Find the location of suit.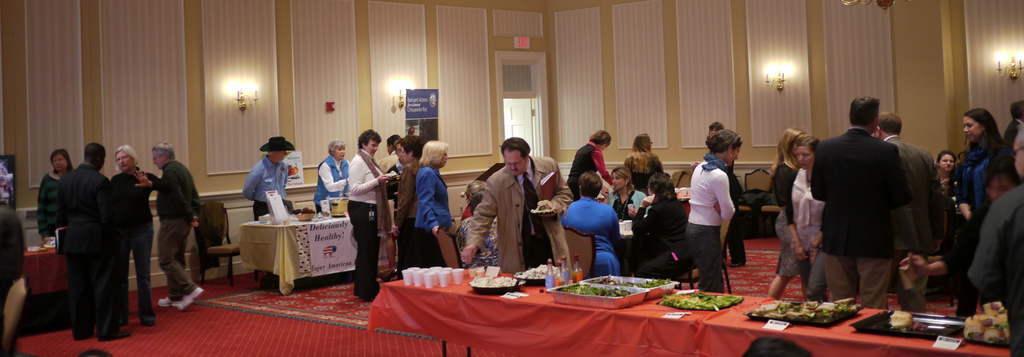
Location: bbox=[805, 125, 911, 306].
